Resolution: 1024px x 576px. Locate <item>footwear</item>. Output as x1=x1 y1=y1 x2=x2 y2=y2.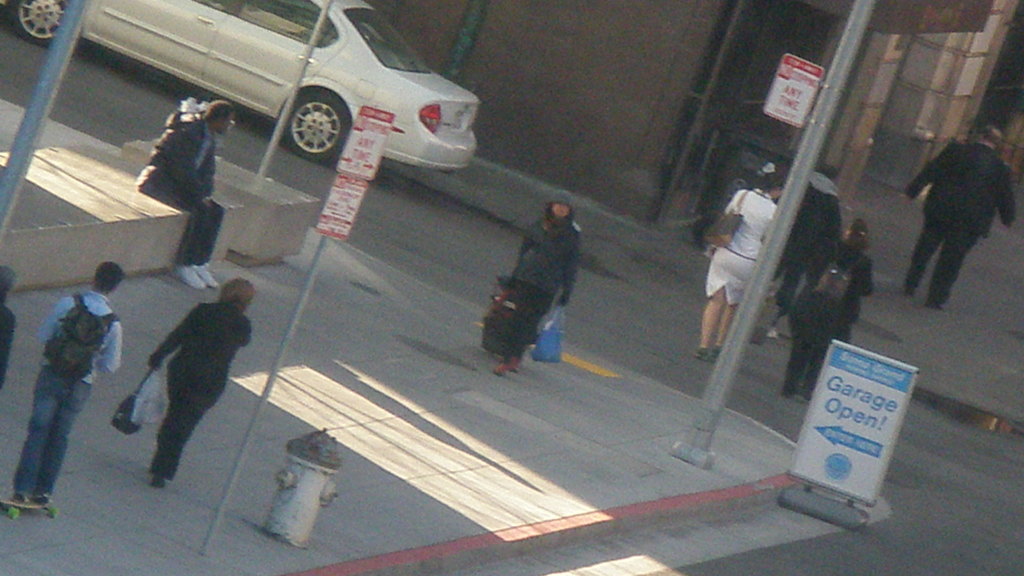
x1=695 y1=346 x2=708 y2=360.
